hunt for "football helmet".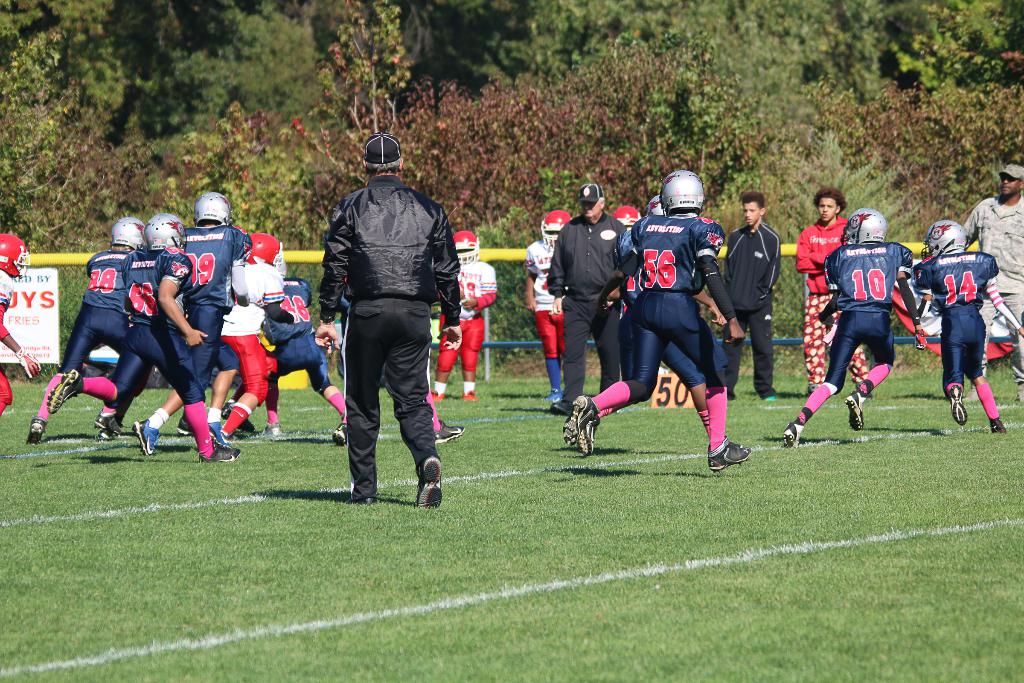
Hunted down at <bbox>535, 210, 577, 258</bbox>.
